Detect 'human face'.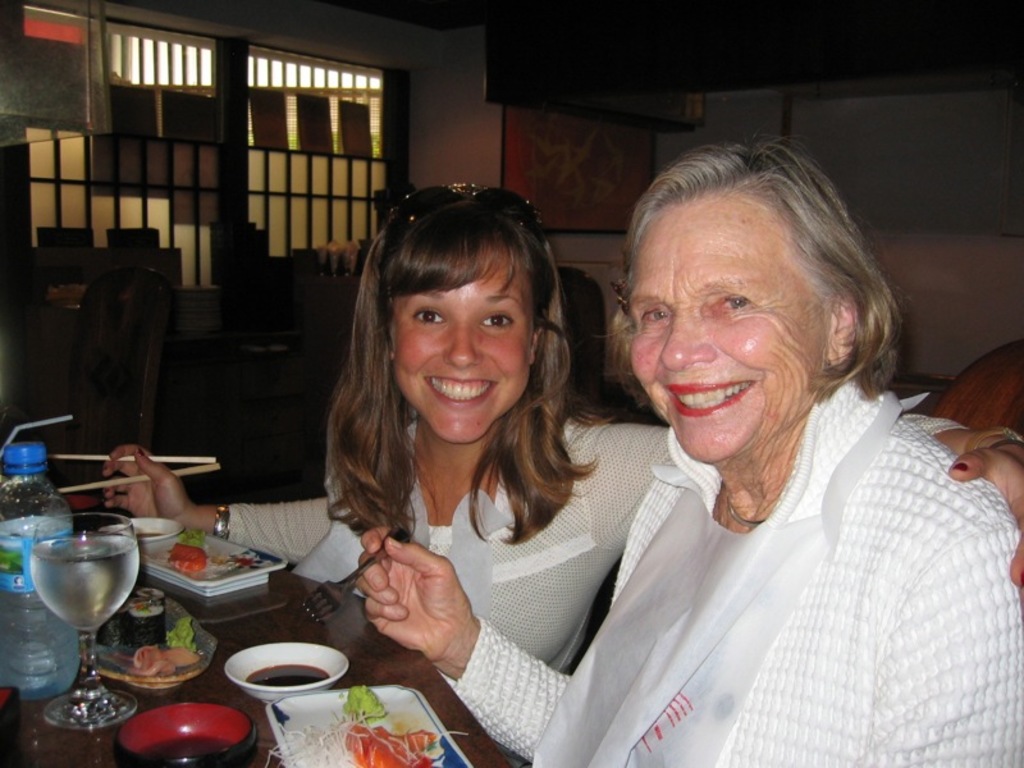
Detected at bbox=(393, 247, 535, 440).
